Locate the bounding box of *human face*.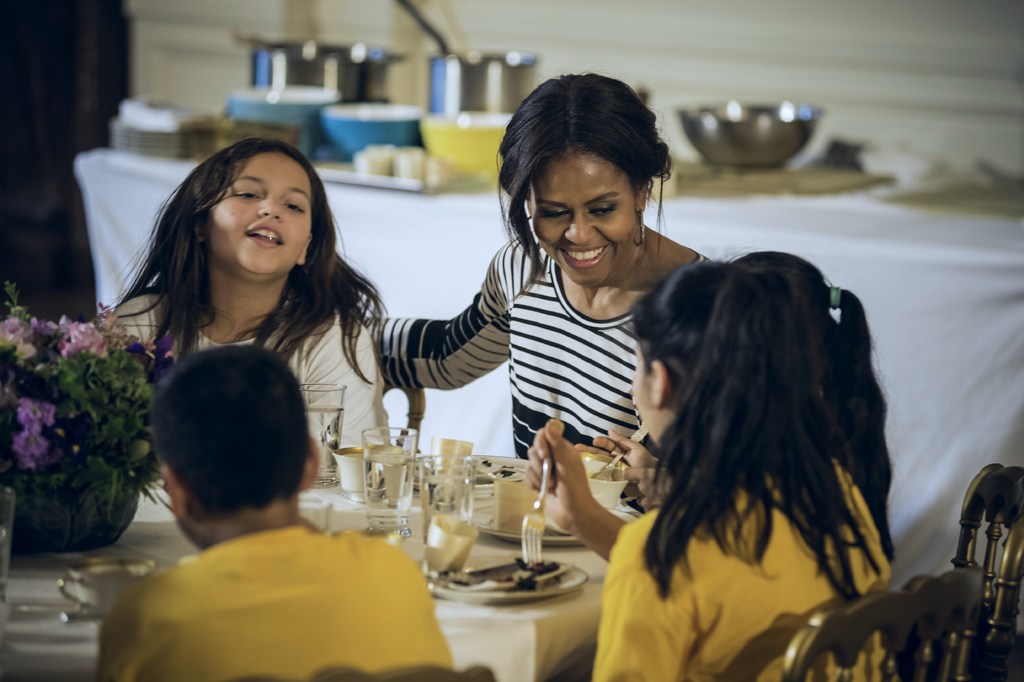
Bounding box: [199, 146, 312, 283].
